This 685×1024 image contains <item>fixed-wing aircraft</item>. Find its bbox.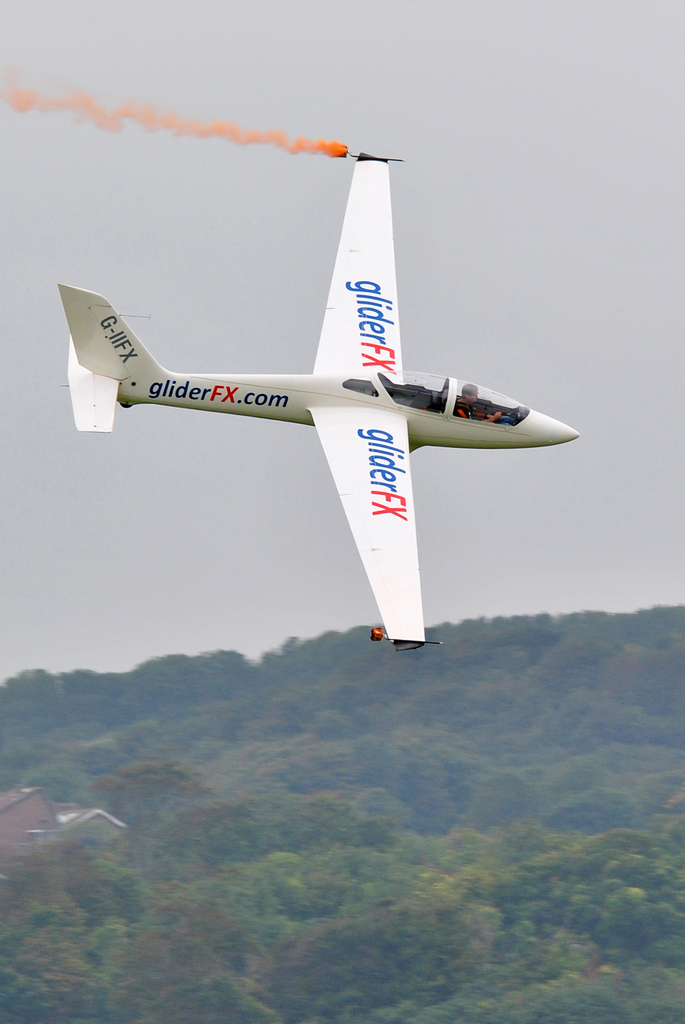
detection(52, 147, 581, 652).
